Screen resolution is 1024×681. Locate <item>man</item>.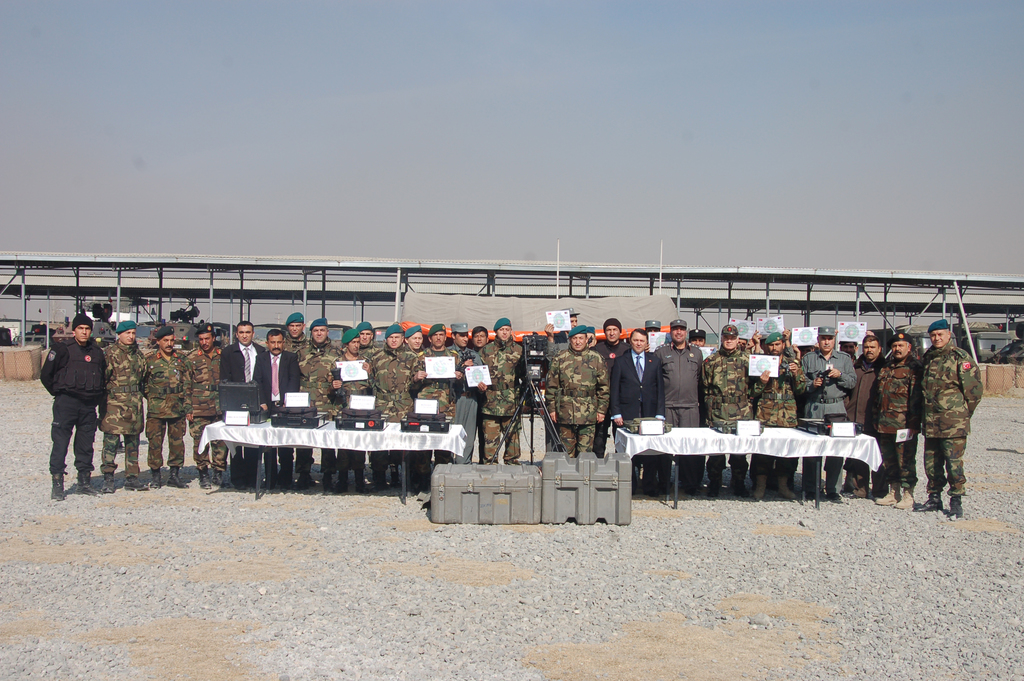
406 324 463 429.
